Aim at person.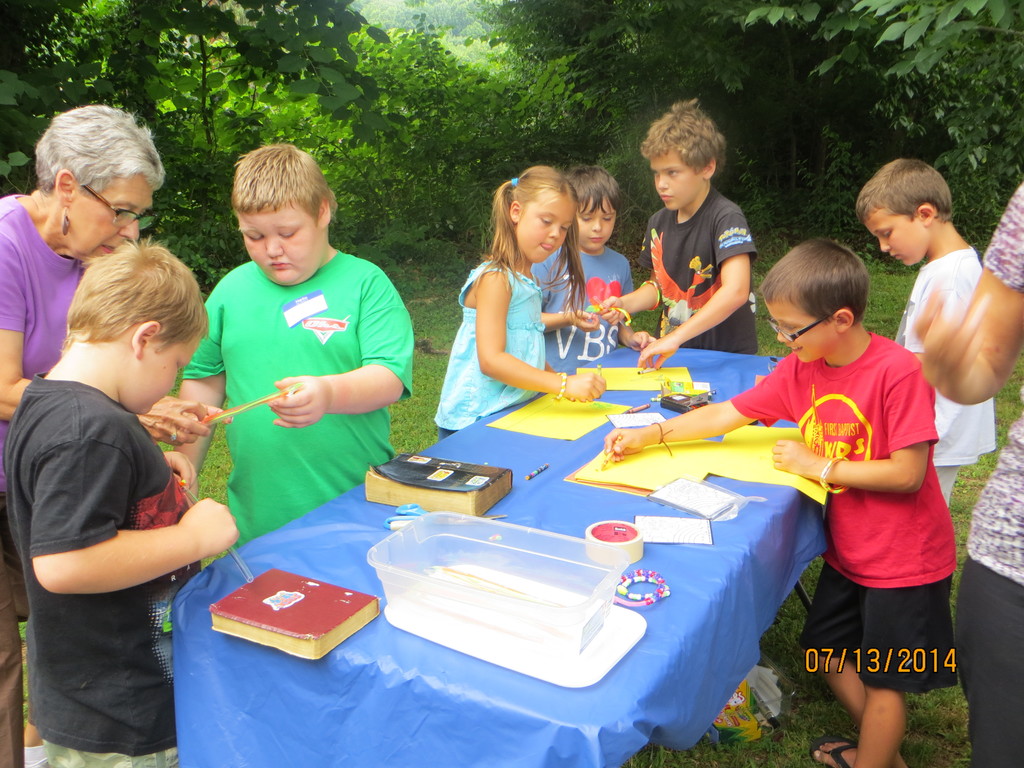
Aimed at 525/134/632/380.
